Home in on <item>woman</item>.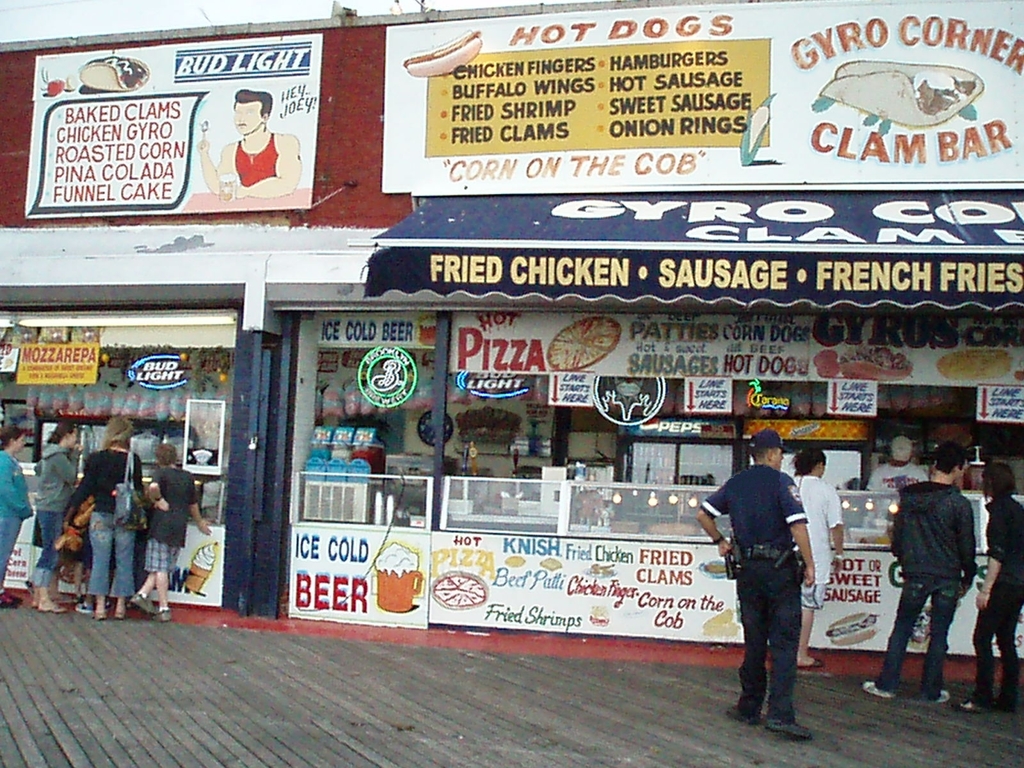
Homed in at [left=788, top=442, right=849, bottom=666].
